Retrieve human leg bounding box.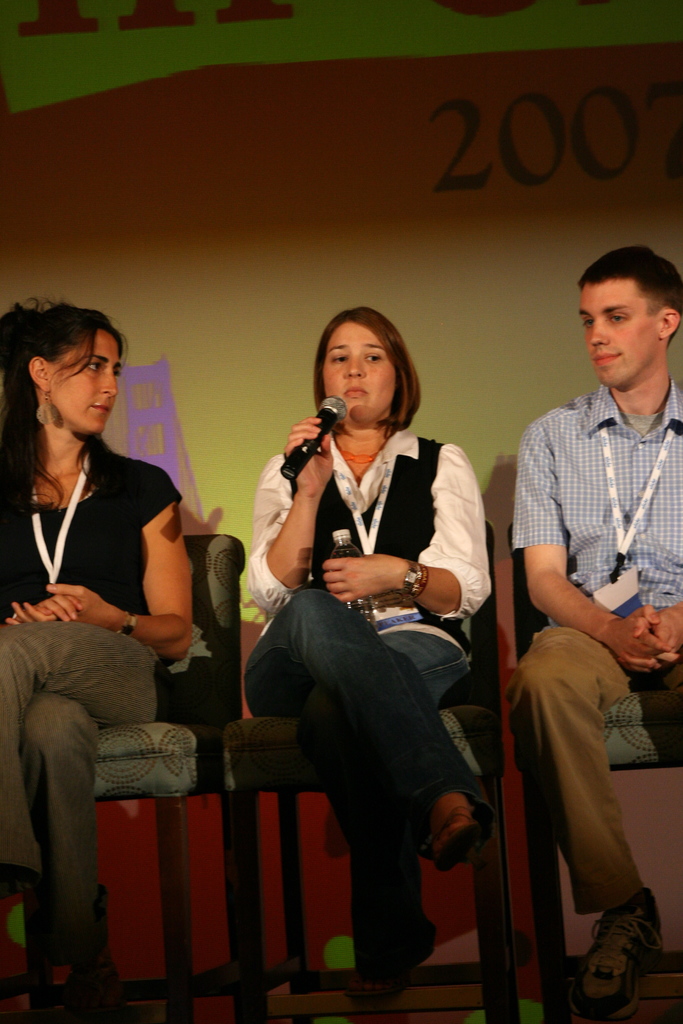
Bounding box: l=502, t=622, r=654, b=1021.
